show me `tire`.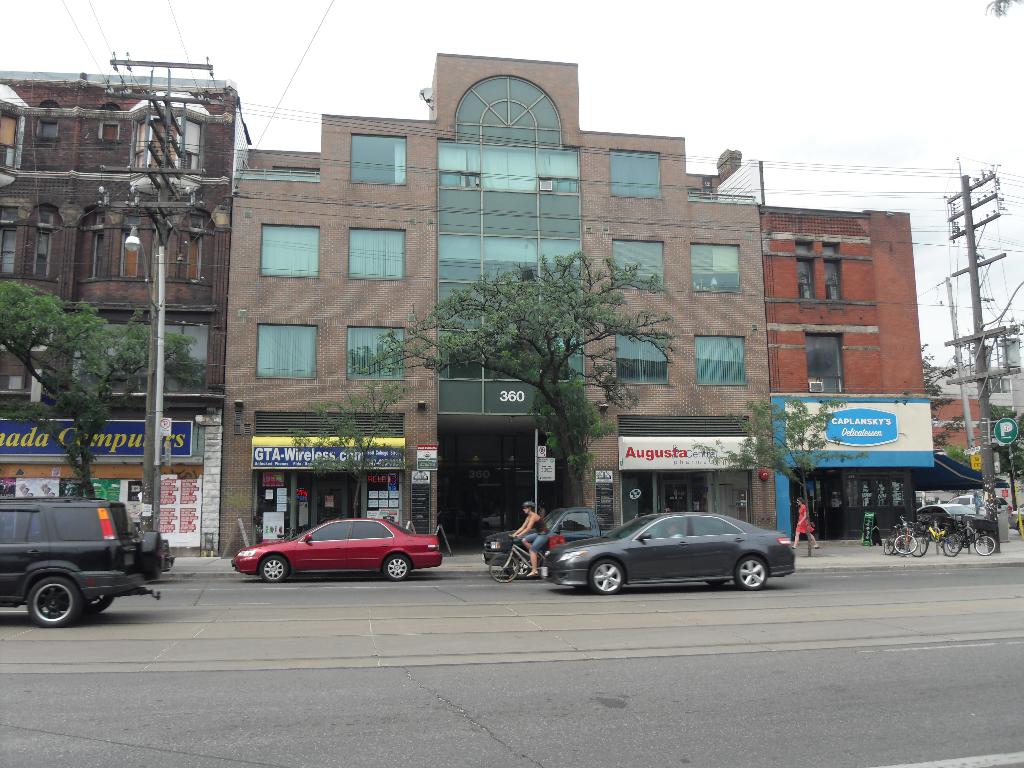
`tire` is here: region(710, 577, 729, 586).
